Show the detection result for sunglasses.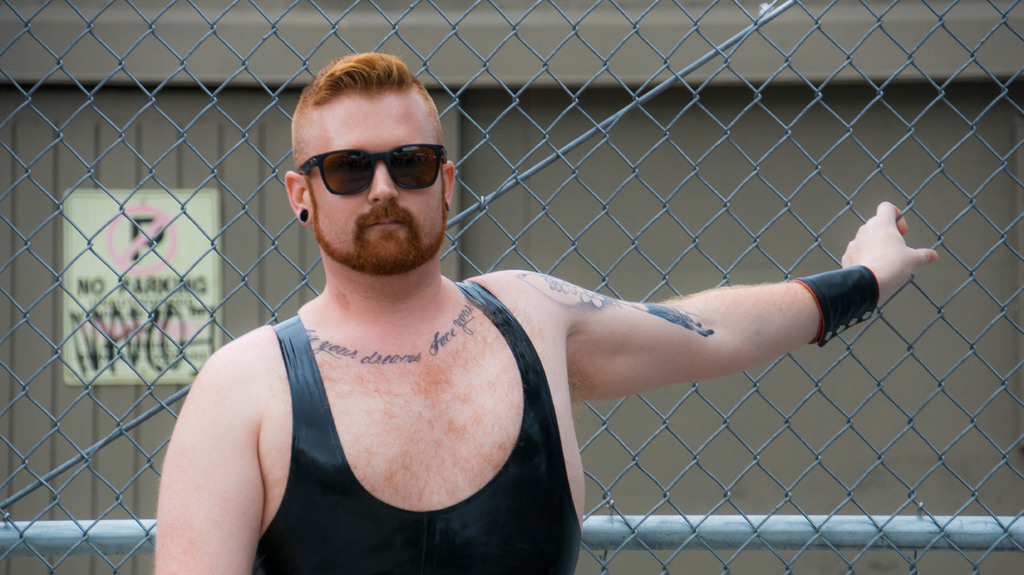
rect(299, 144, 451, 195).
